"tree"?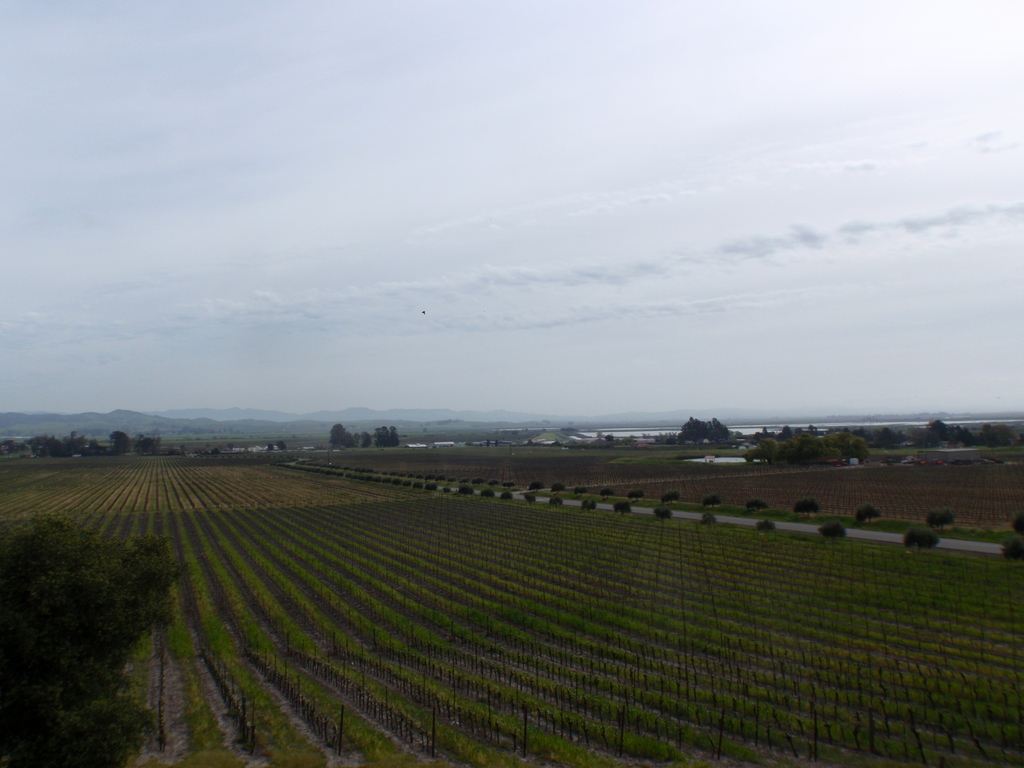
750,500,766,514
